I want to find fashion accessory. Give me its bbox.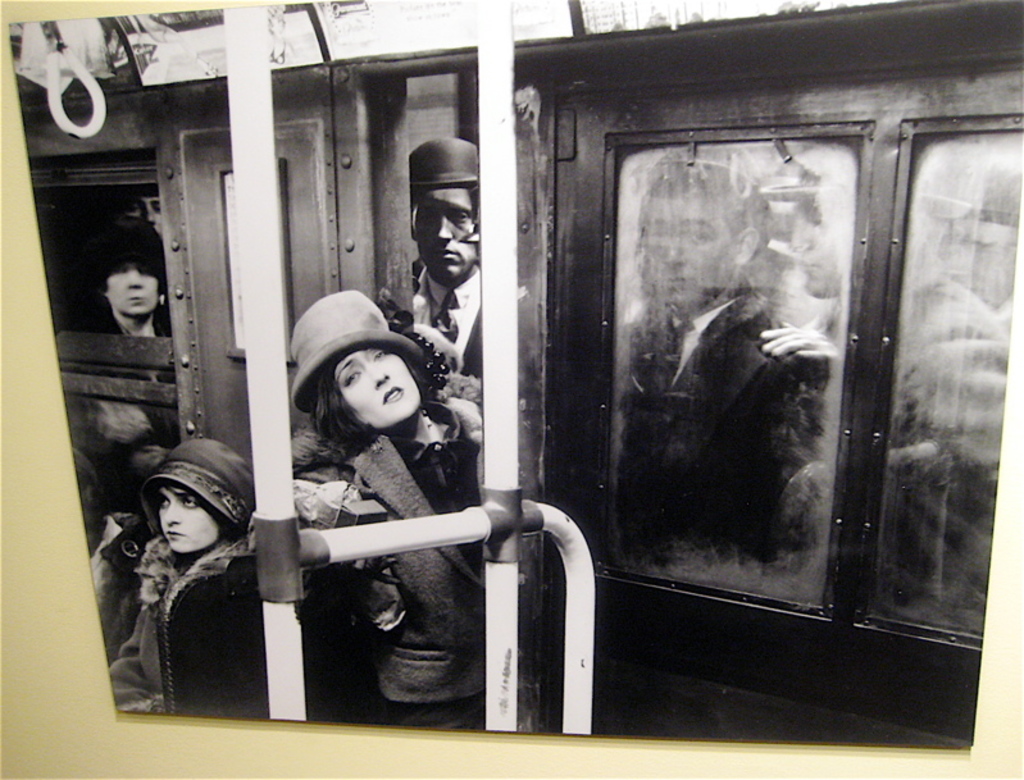
[140, 435, 256, 551].
